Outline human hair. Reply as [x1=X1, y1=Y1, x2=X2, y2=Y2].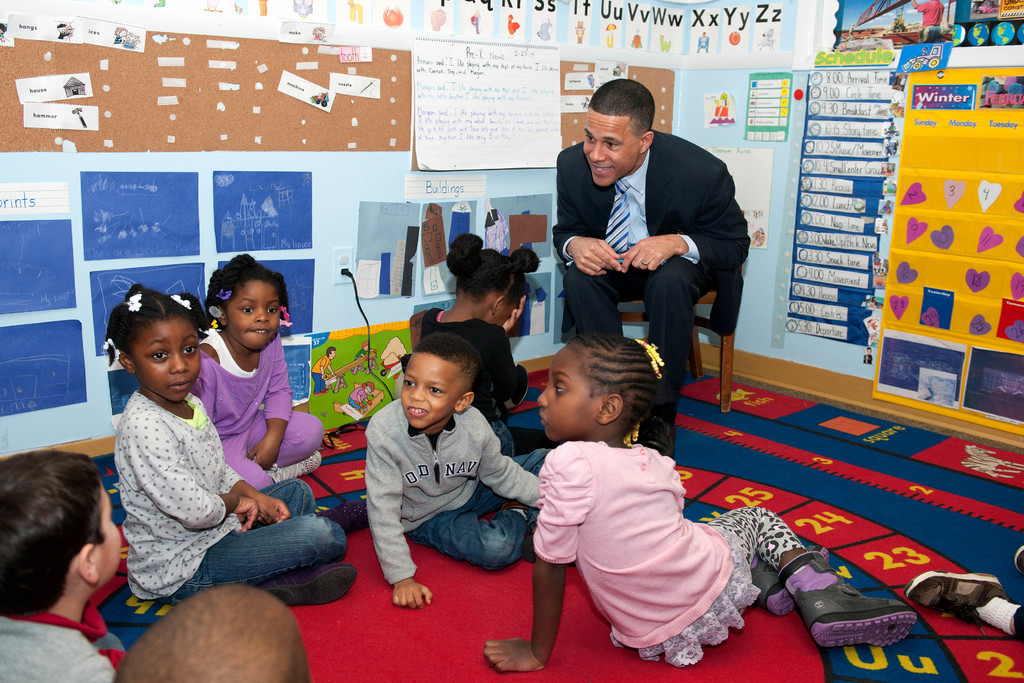
[x1=409, y1=332, x2=481, y2=383].
